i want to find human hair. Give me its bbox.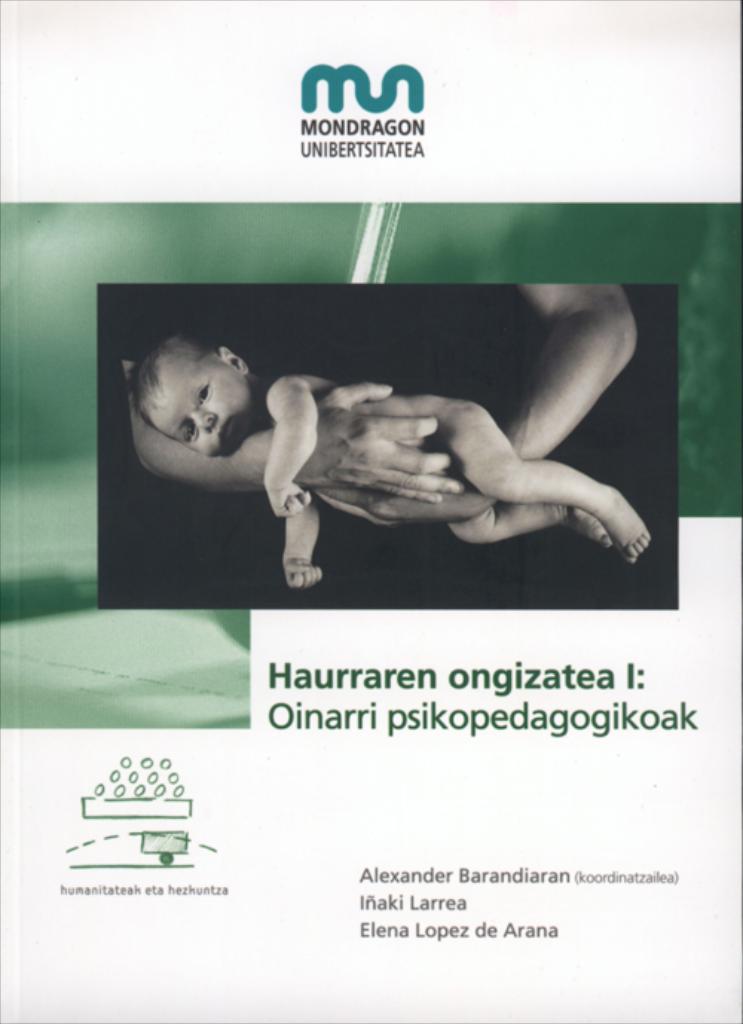
left=126, top=318, right=262, bottom=452.
